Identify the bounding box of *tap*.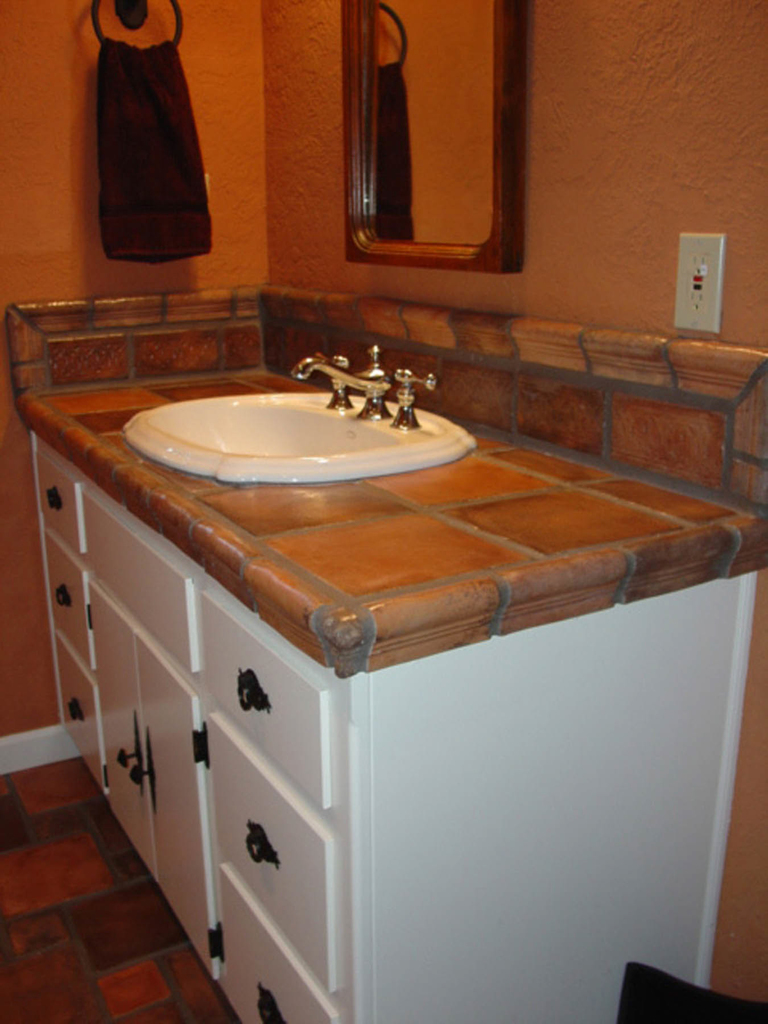
<region>327, 357, 355, 411</region>.
